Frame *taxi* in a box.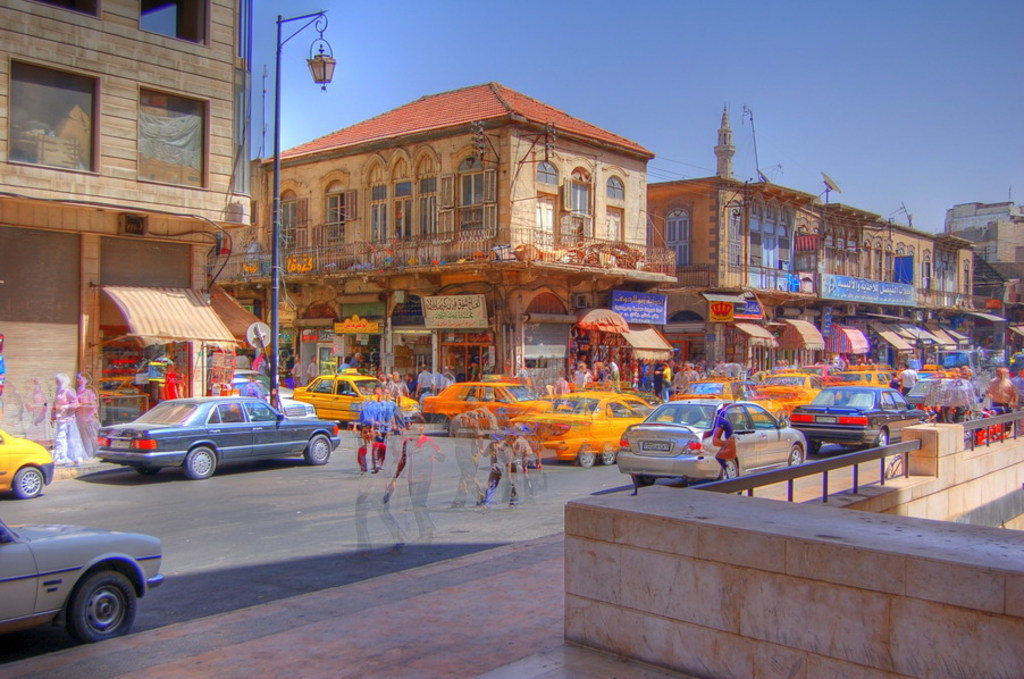
l=418, t=378, r=549, b=433.
